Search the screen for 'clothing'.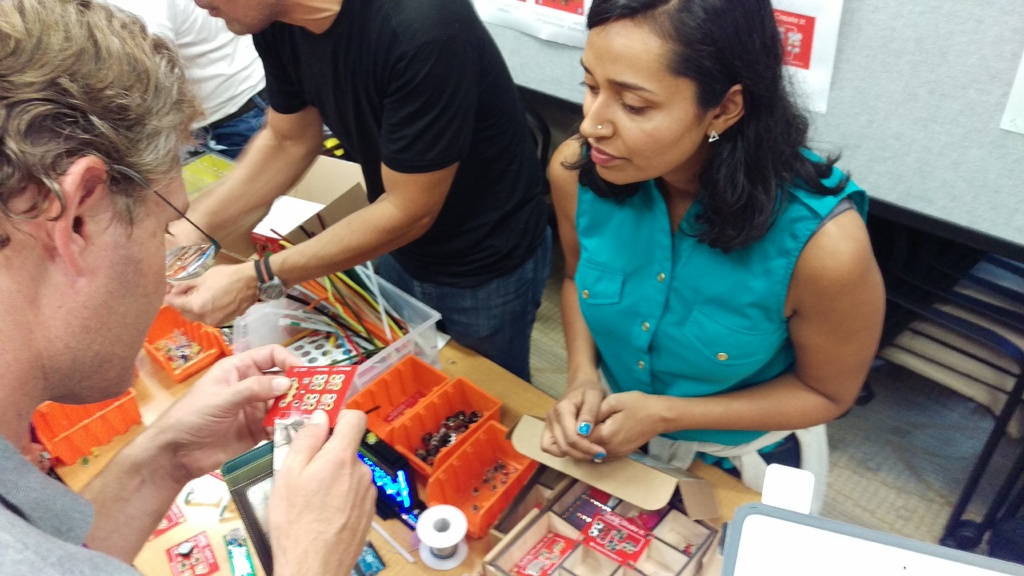
Found at (left=86, top=0, right=279, bottom=151).
